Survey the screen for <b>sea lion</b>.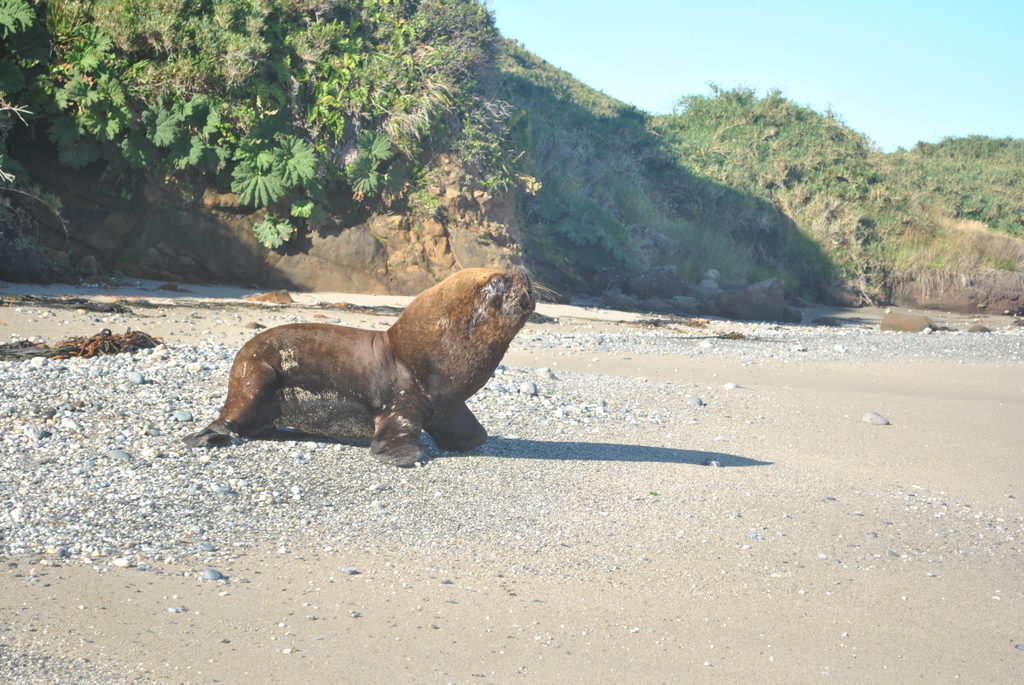
Survey found: bbox=(181, 274, 563, 464).
